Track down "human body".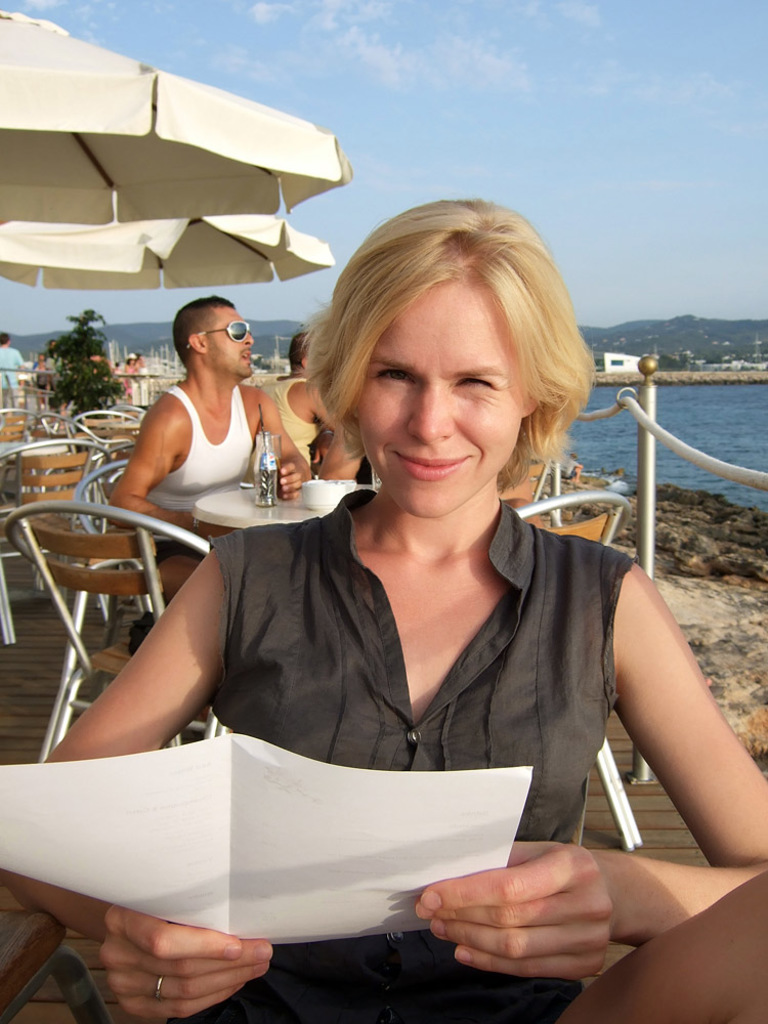
Tracked to (x1=251, y1=374, x2=347, y2=483).
